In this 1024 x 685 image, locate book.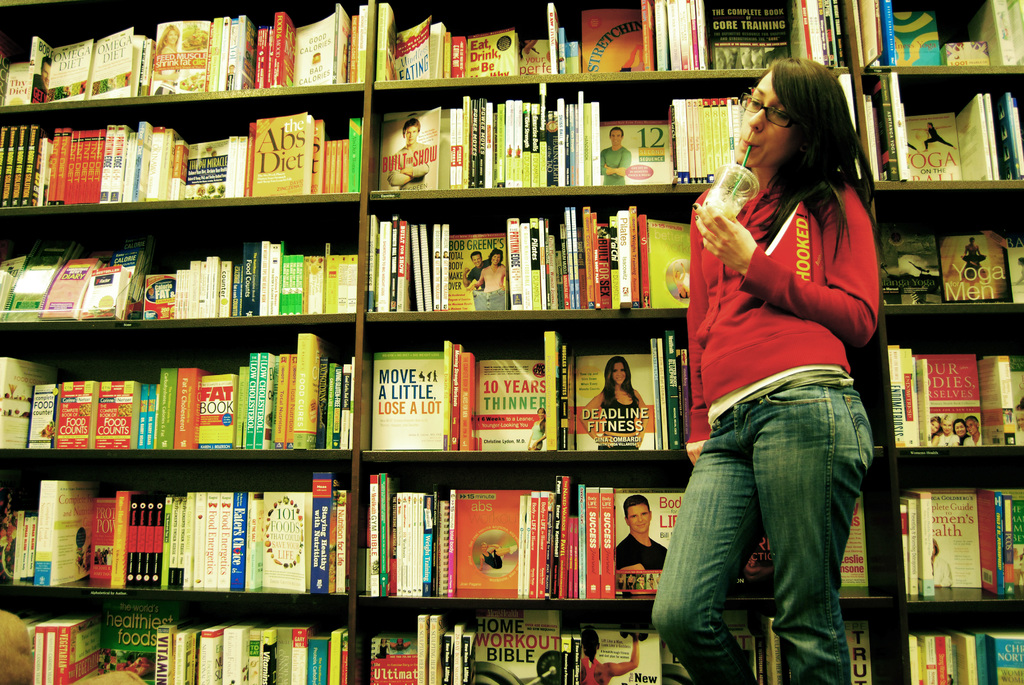
Bounding box: crop(770, 611, 881, 684).
